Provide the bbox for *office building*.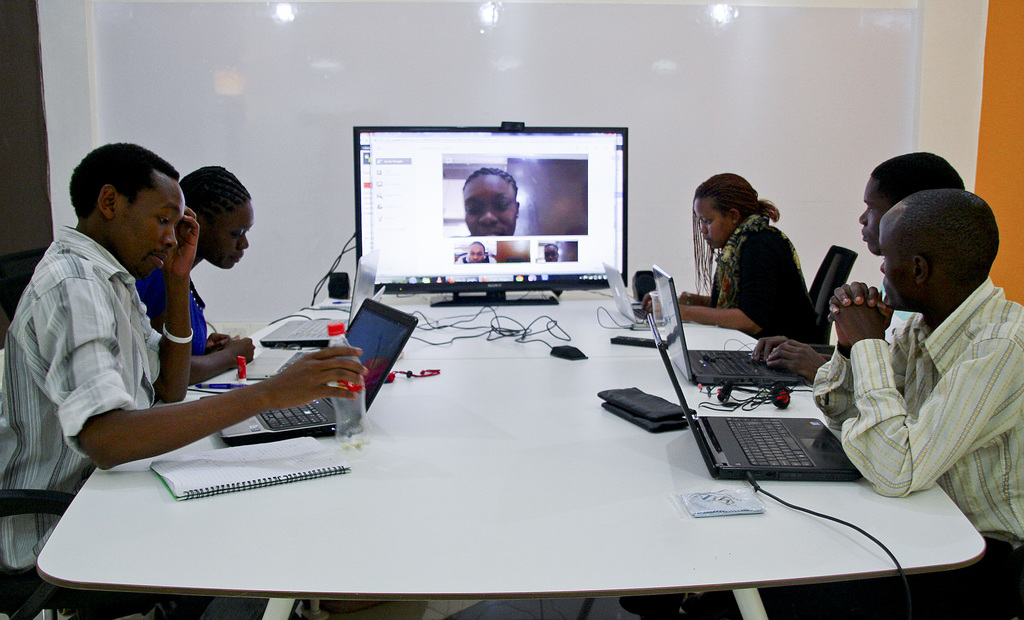
bbox(0, 0, 1023, 619).
